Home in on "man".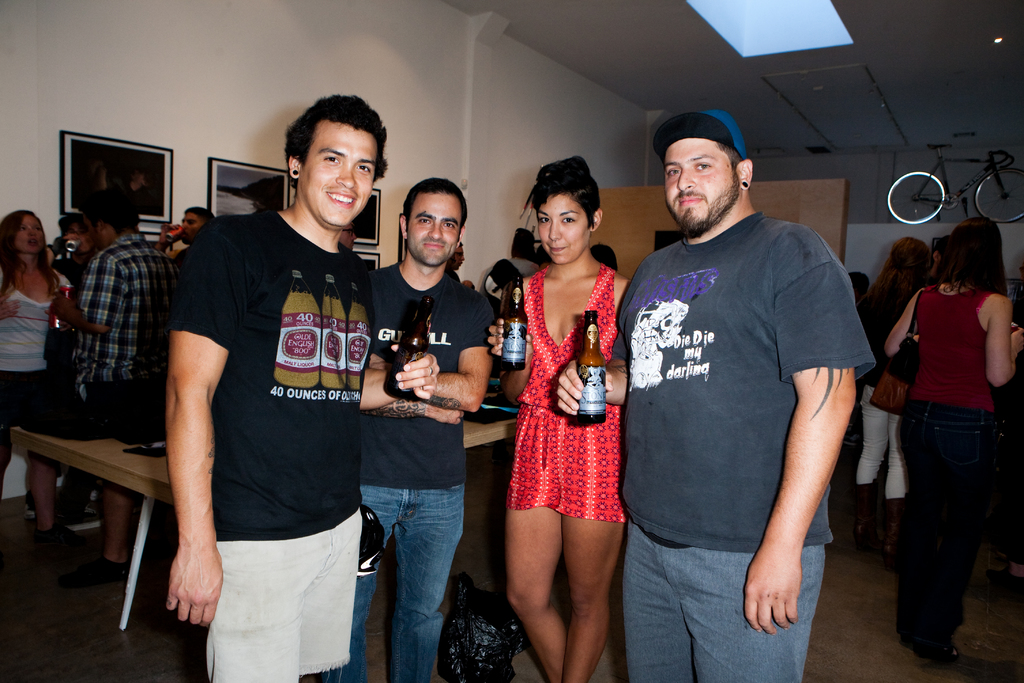
Homed in at region(164, 93, 392, 682).
